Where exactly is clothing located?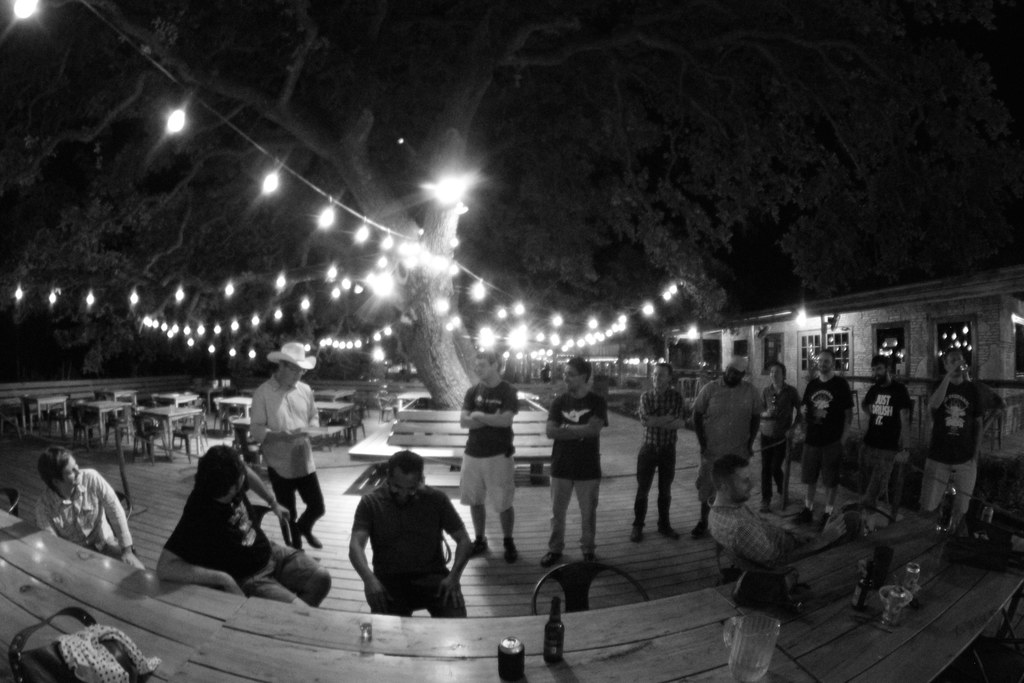
Its bounding box is l=797, t=375, r=847, b=490.
